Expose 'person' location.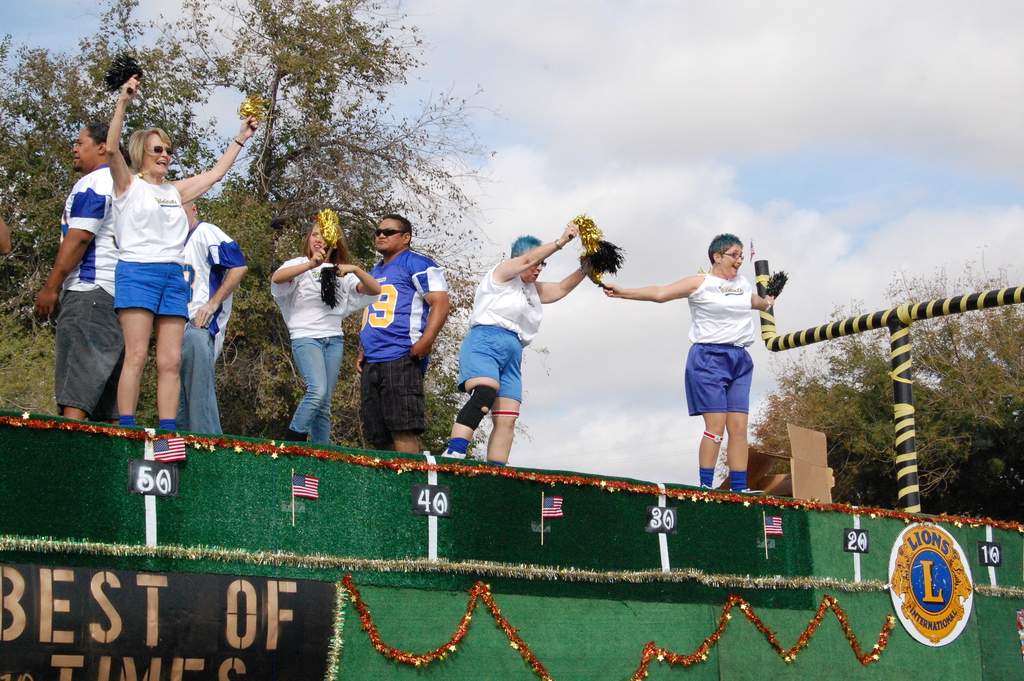
Exposed at x1=178, y1=193, x2=249, y2=434.
